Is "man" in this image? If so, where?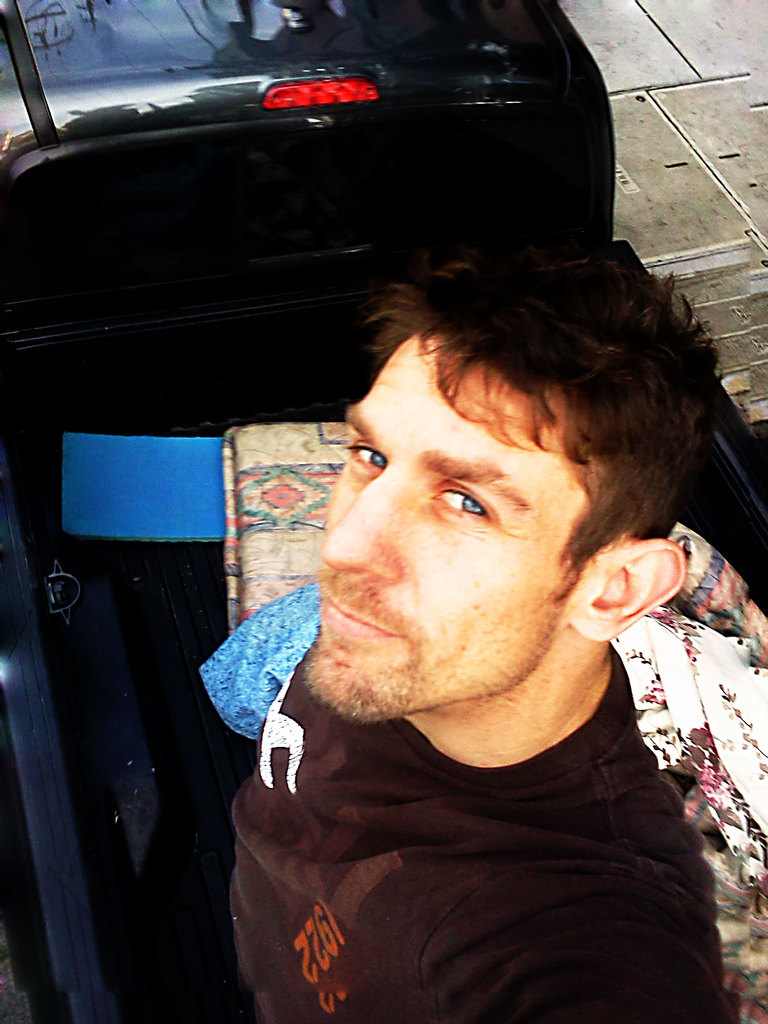
Yes, at [x1=126, y1=164, x2=767, y2=994].
